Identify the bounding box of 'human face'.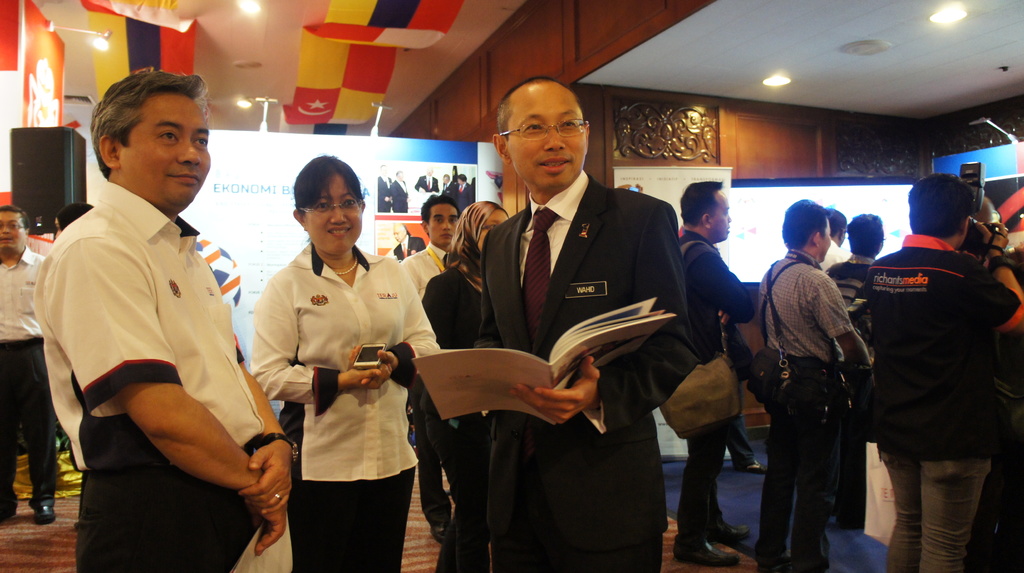
bbox=(482, 206, 506, 248).
